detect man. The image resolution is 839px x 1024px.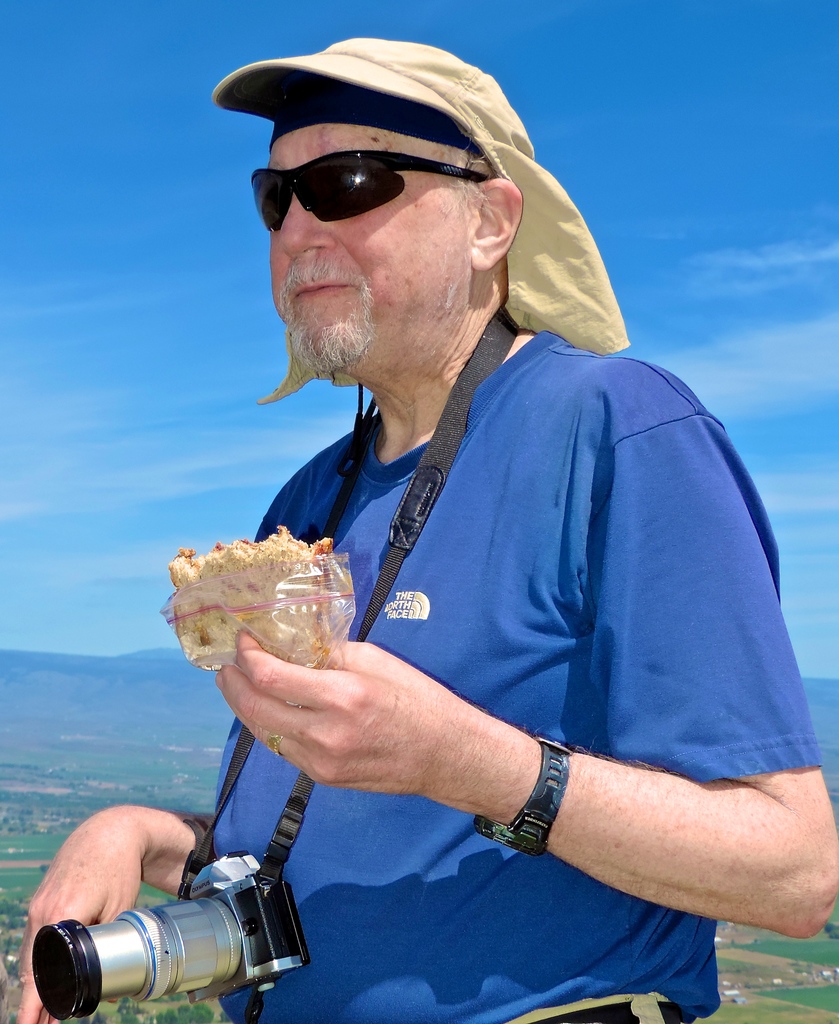
bbox(15, 38, 838, 1023).
